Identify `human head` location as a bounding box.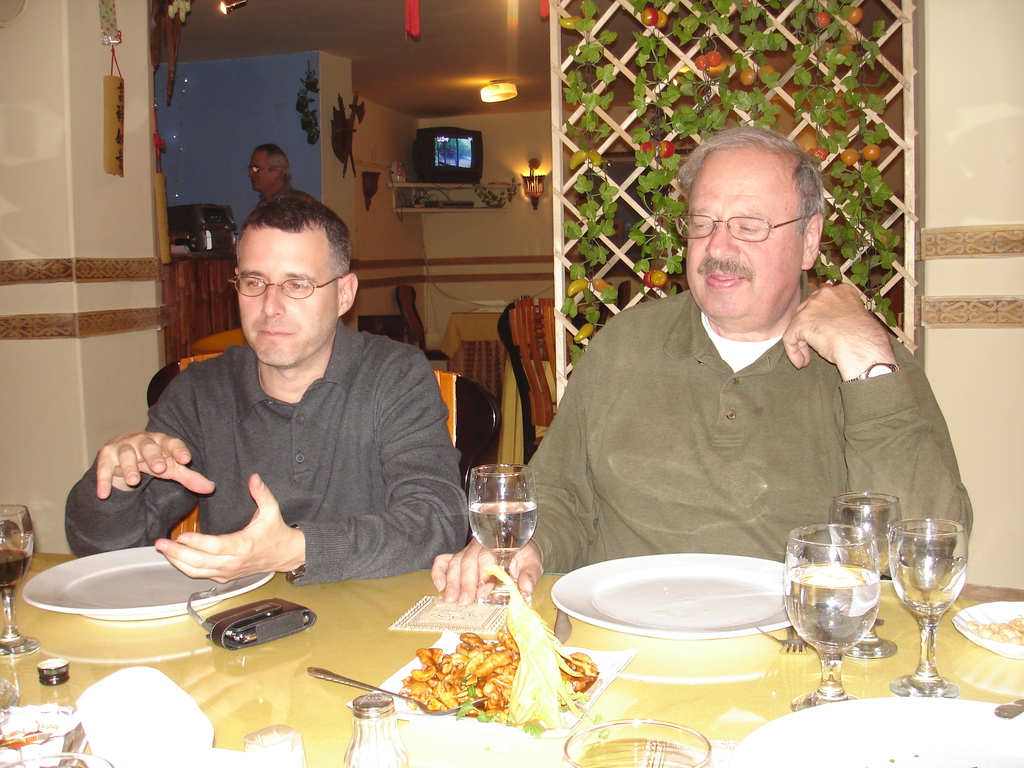
(left=250, top=146, right=291, bottom=191).
